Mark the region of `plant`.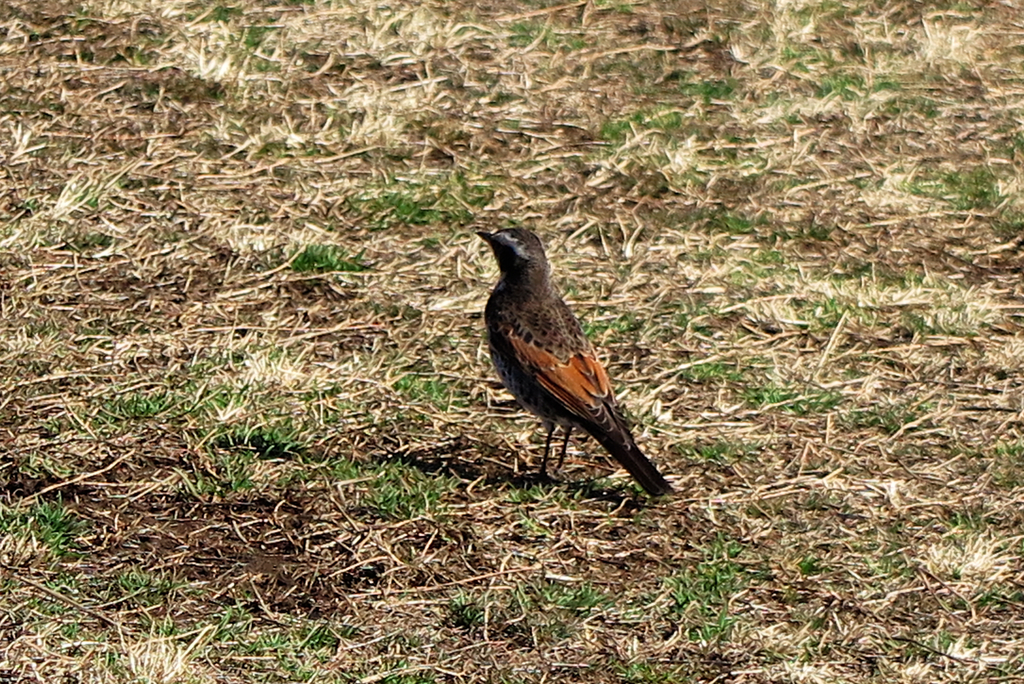
Region: [98, 388, 178, 415].
